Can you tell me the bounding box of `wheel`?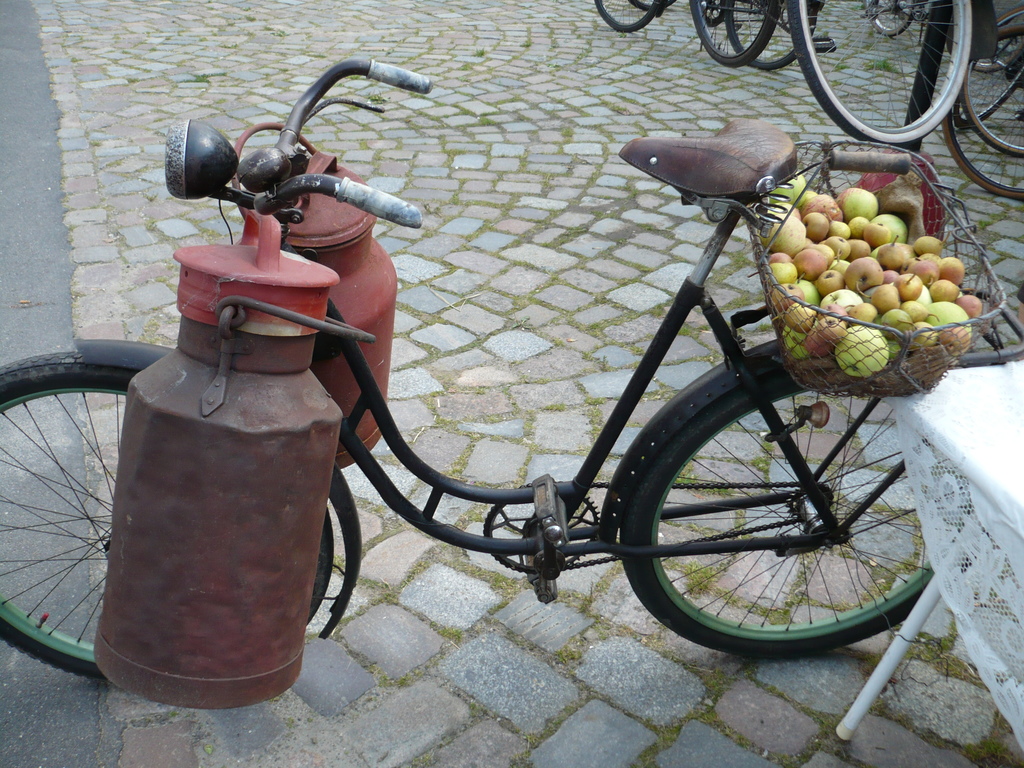
<bbox>686, 0, 784, 70</bbox>.
